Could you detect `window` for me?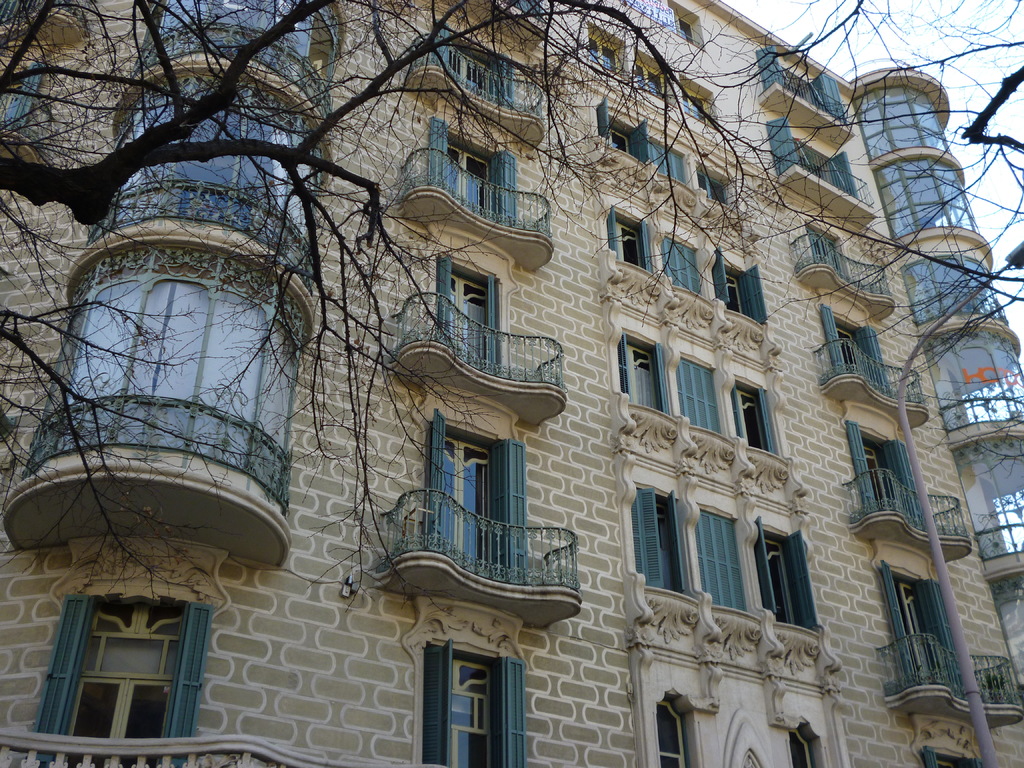
Detection result: 659 695 680 767.
